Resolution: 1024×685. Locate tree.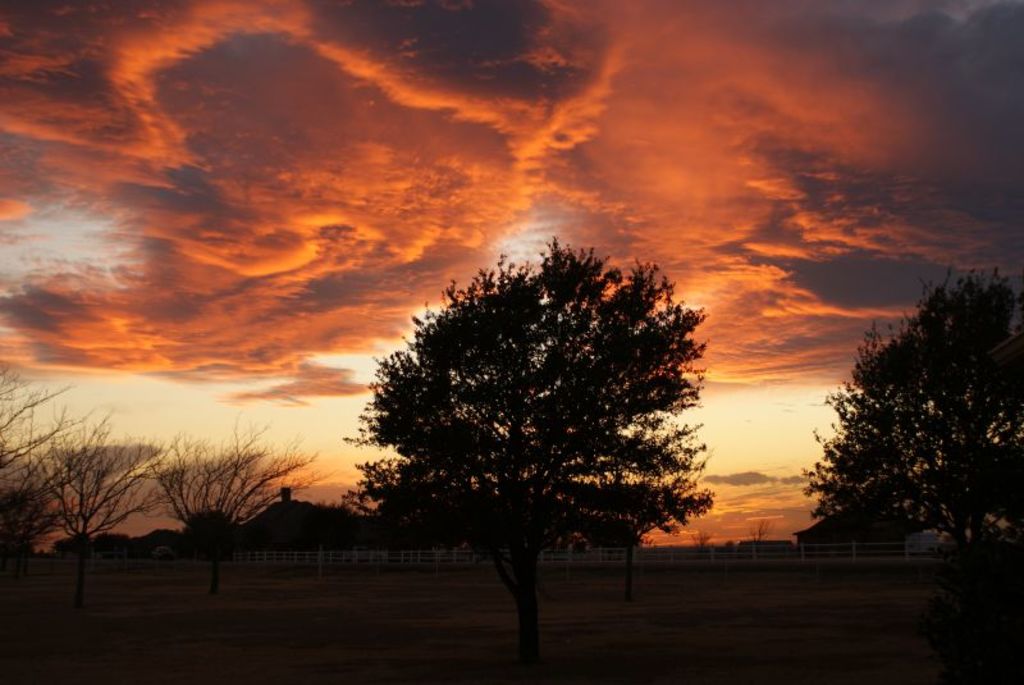
box(797, 266, 1023, 585).
